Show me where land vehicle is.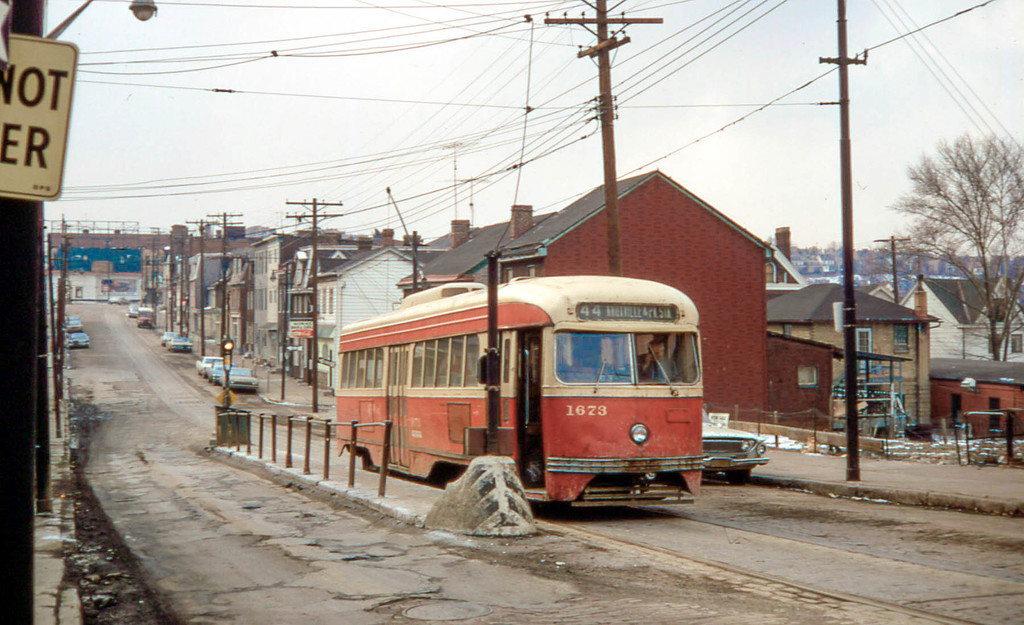
land vehicle is at pyautogui.locateOnScreen(164, 336, 192, 353).
